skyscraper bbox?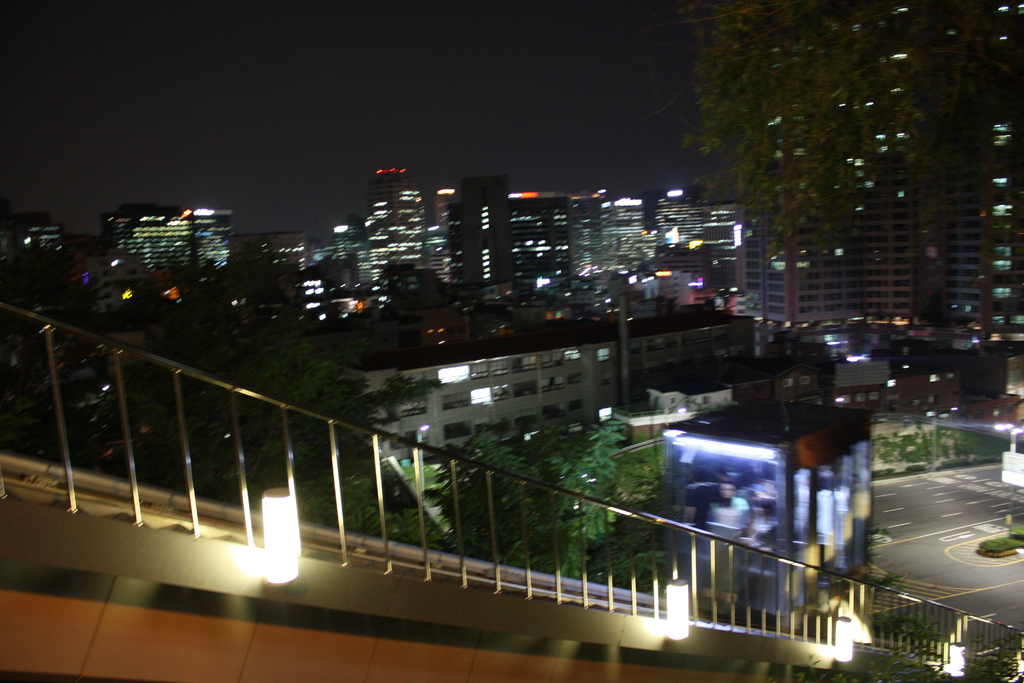
(x1=740, y1=14, x2=1022, y2=331)
